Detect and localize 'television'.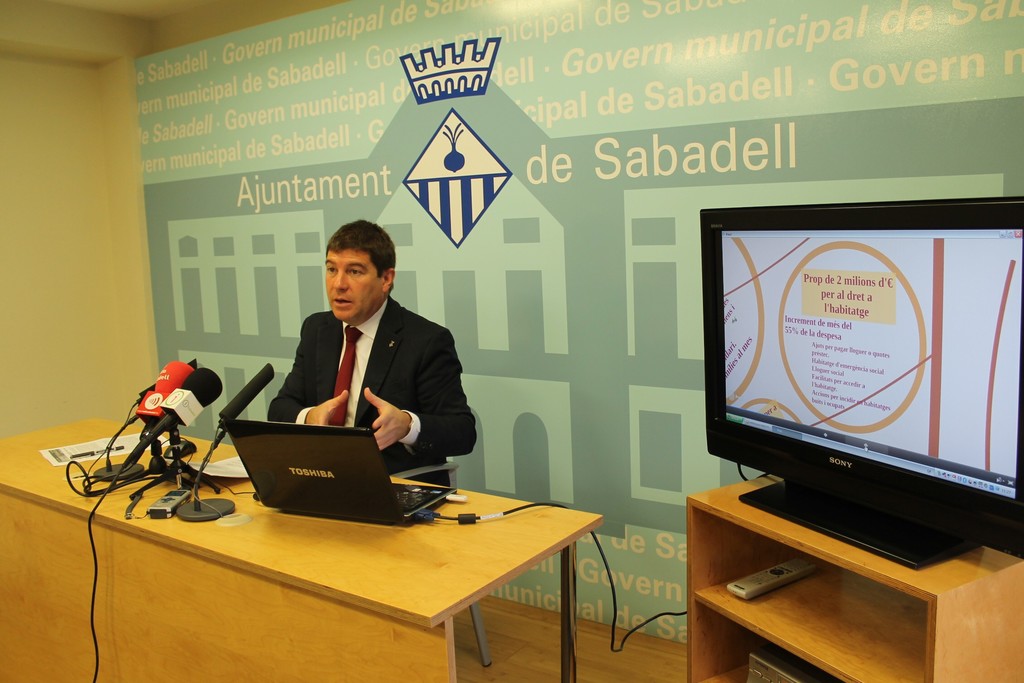
Localized at 701/194/1023/561.
